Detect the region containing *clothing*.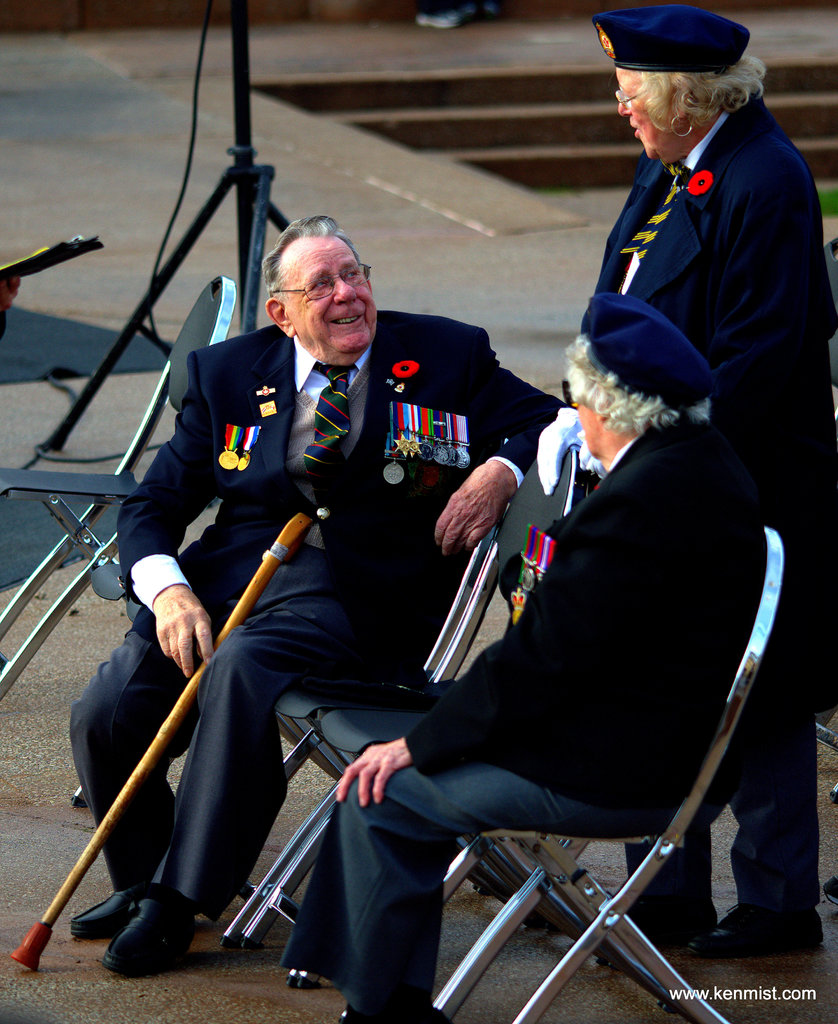
{"left": 584, "top": 87, "right": 837, "bottom": 920}.
